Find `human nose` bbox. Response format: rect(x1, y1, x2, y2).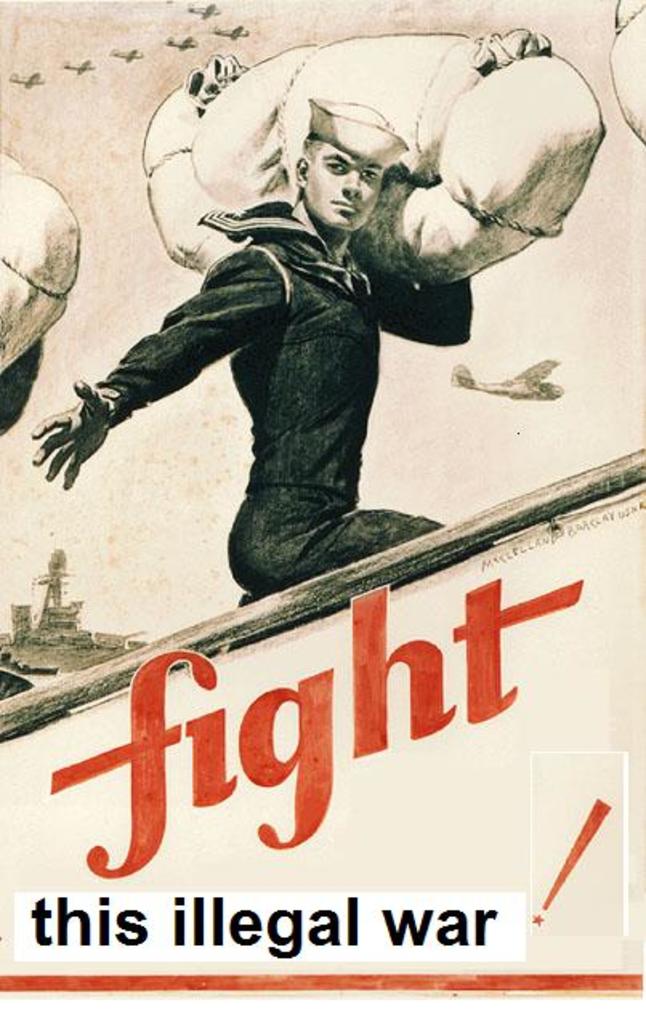
rect(341, 171, 365, 194).
